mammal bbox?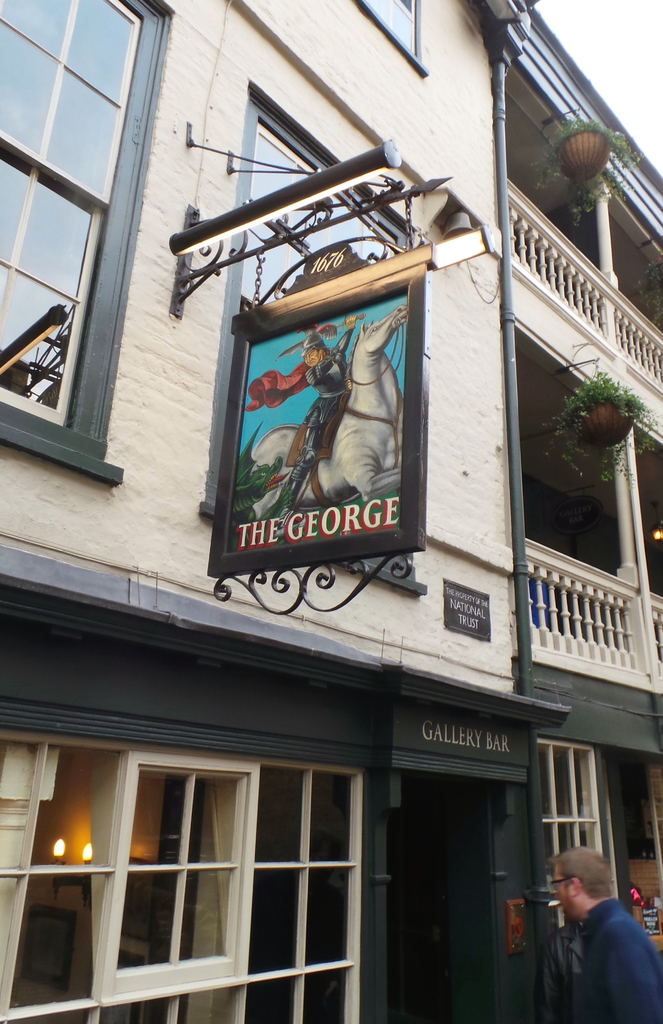
x1=534, y1=912, x2=587, y2=1023
